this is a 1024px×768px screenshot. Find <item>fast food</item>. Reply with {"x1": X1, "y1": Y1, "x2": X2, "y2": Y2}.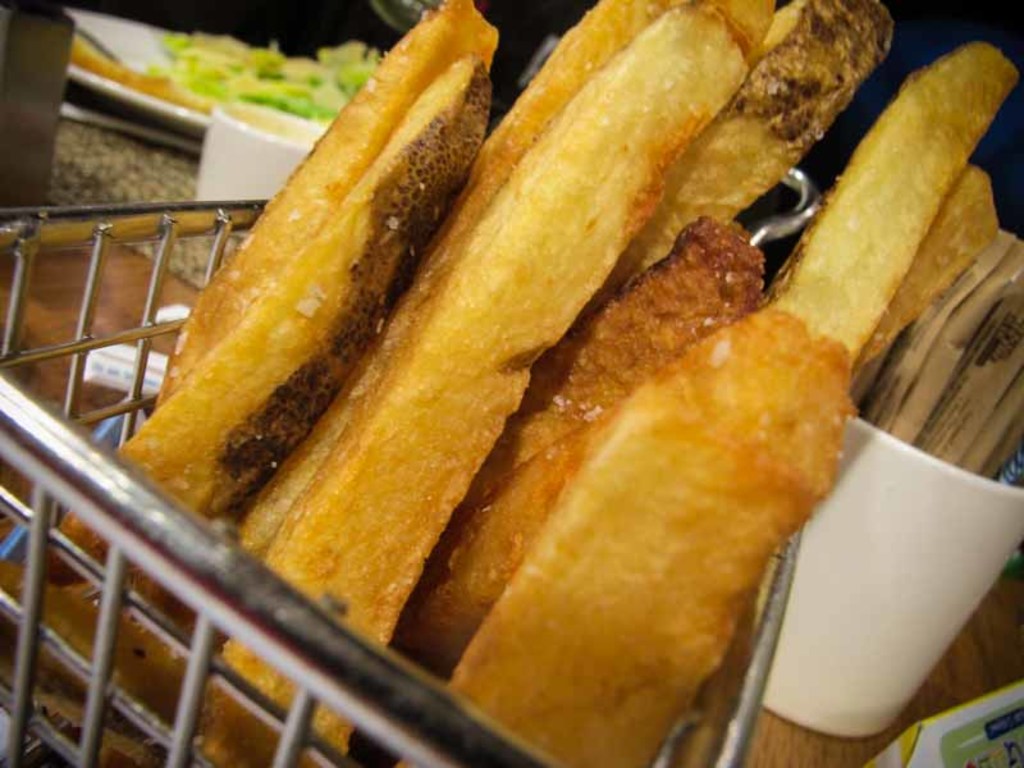
{"x1": 67, "y1": 28, "x2": 383, "y2": 129}.
